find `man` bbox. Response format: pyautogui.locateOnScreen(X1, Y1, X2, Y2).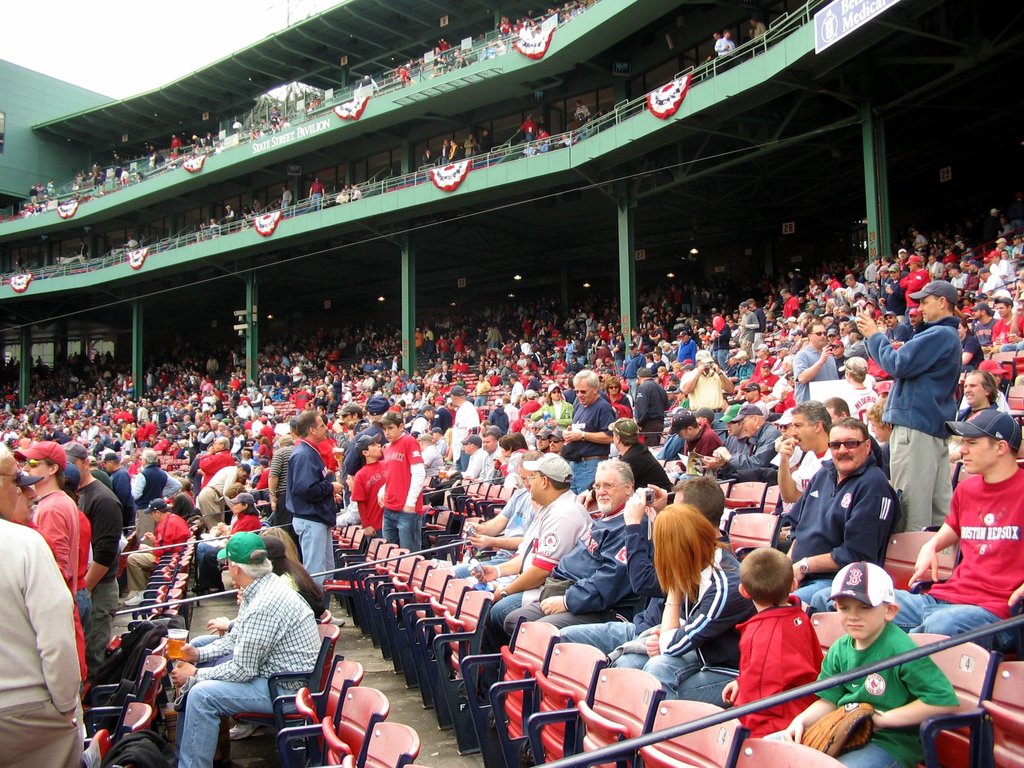
pyautogui.locateOnScreen(545, 0, 584, 25).
